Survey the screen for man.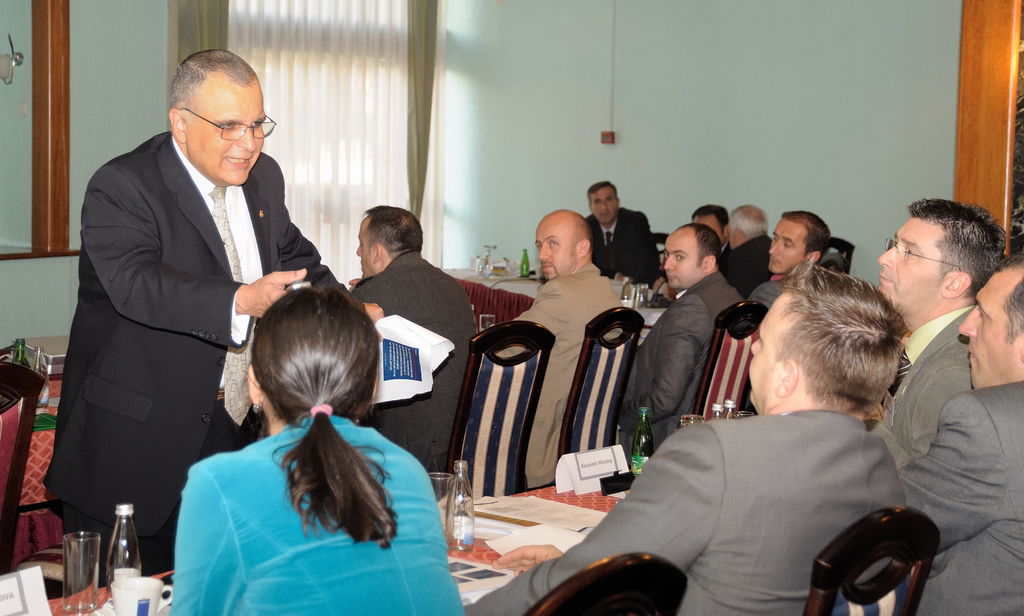
Survey found: 582/178/664/288.
